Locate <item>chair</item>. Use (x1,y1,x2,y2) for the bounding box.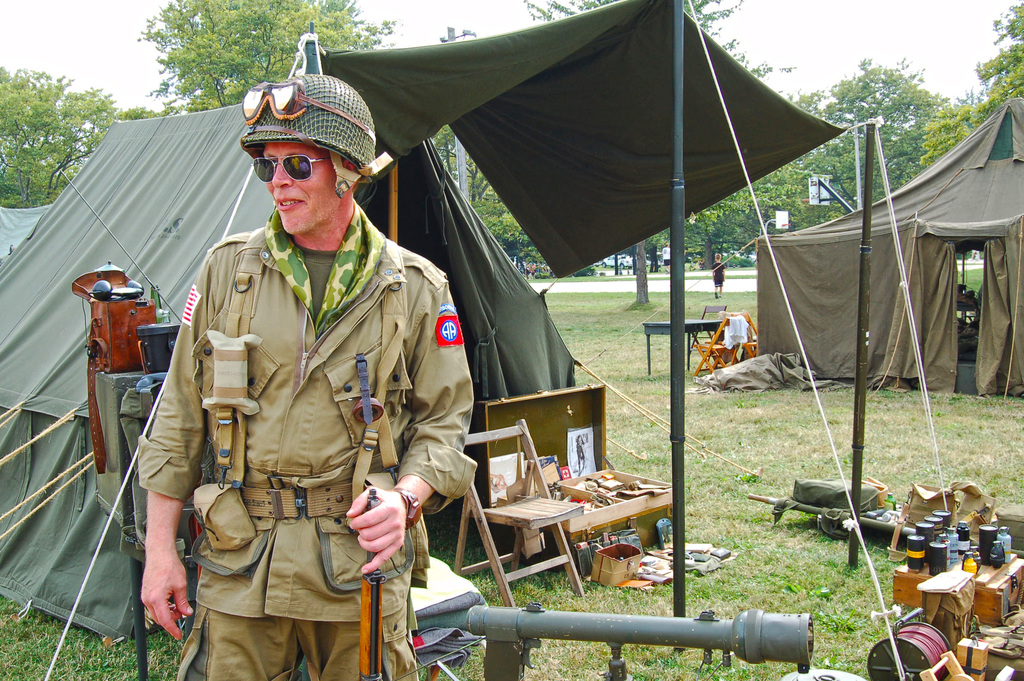
(453,415,584,609).
